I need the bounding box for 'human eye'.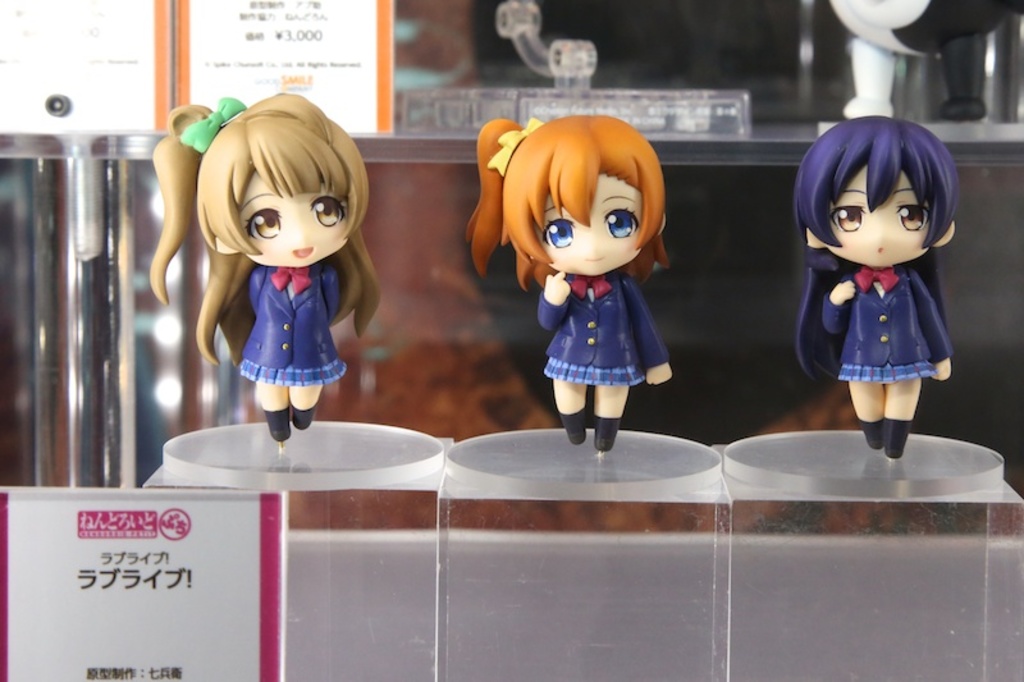
Here it is: left=828, top=203, right=867, bottom=232.
